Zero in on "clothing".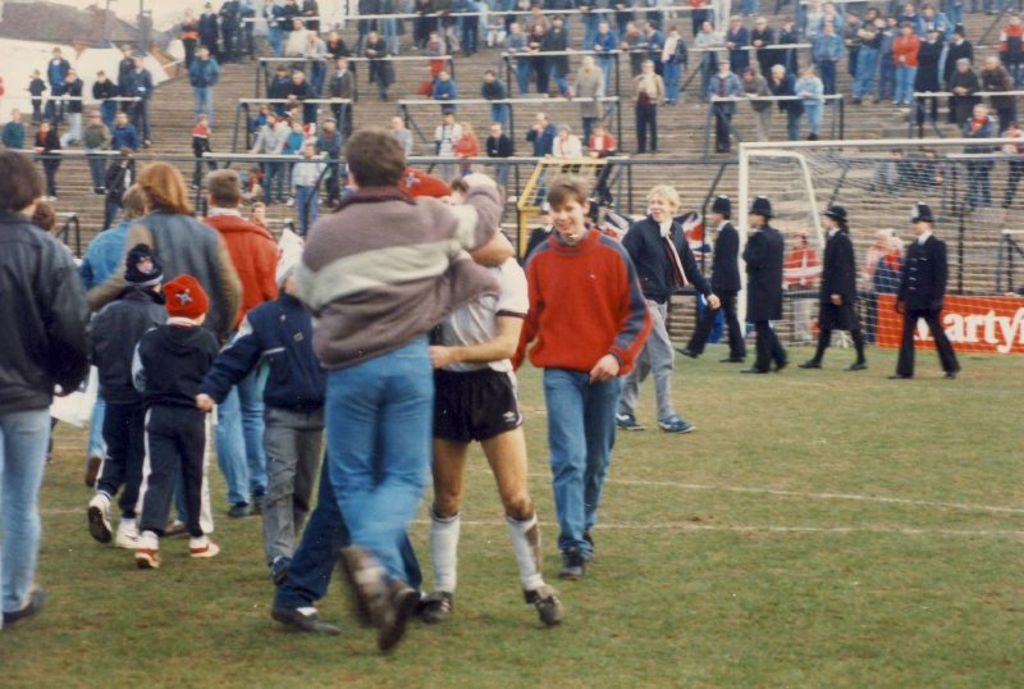
Zeroed in: {"left": 296, "top": 0, "right": 319, "bottom": 40}.
